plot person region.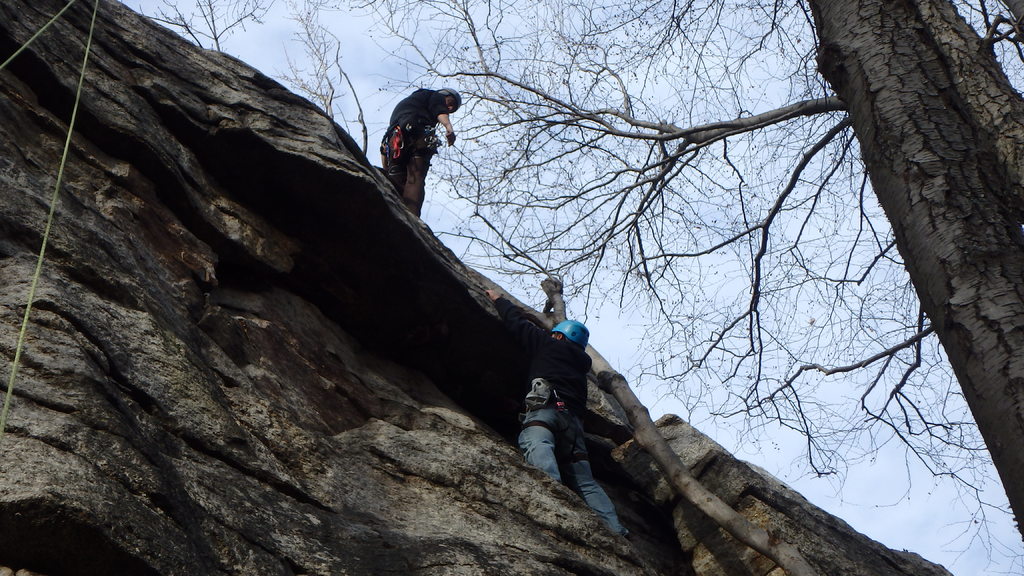
Plotted at 480:287:636:543.
